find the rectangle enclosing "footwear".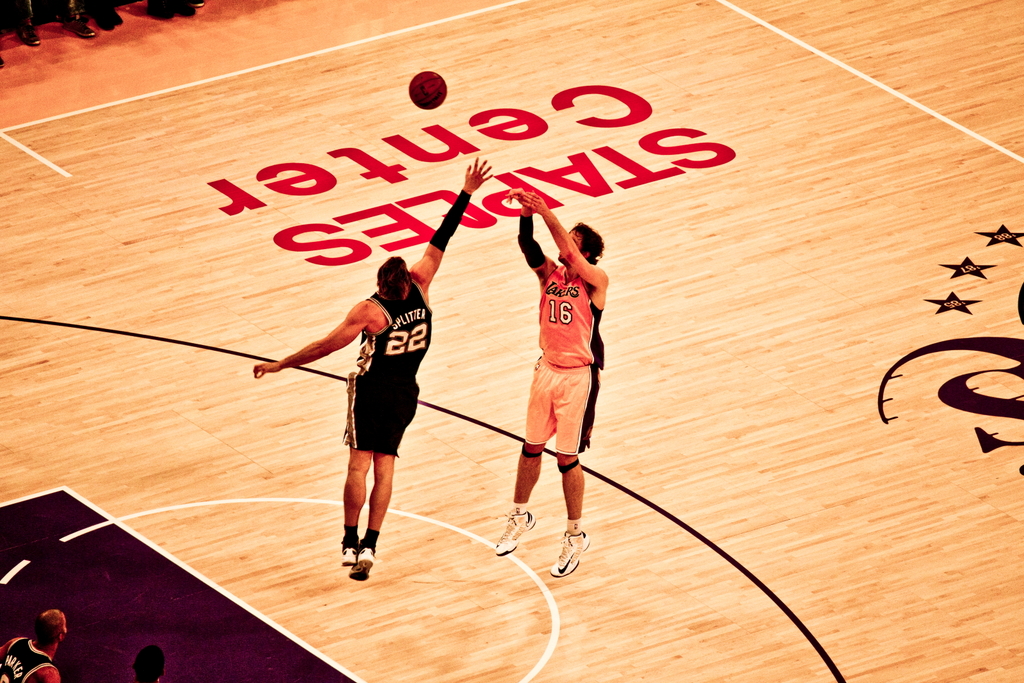
pyautogui.locateOnScreen(163, 1, 195, 17).
